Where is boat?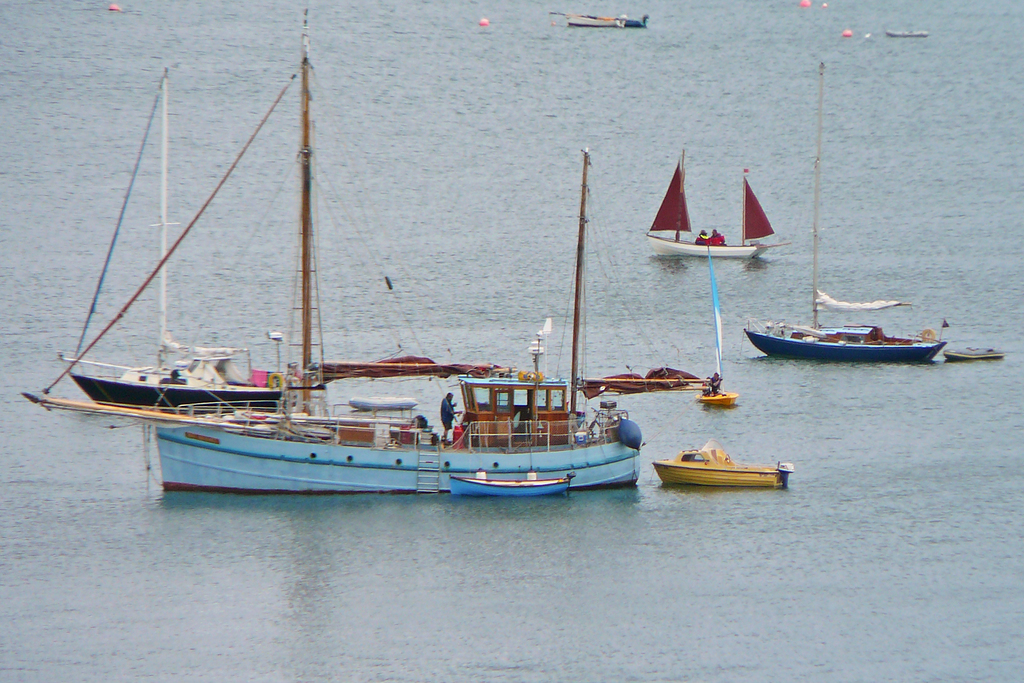
locate(21, 8, 639, 493).
